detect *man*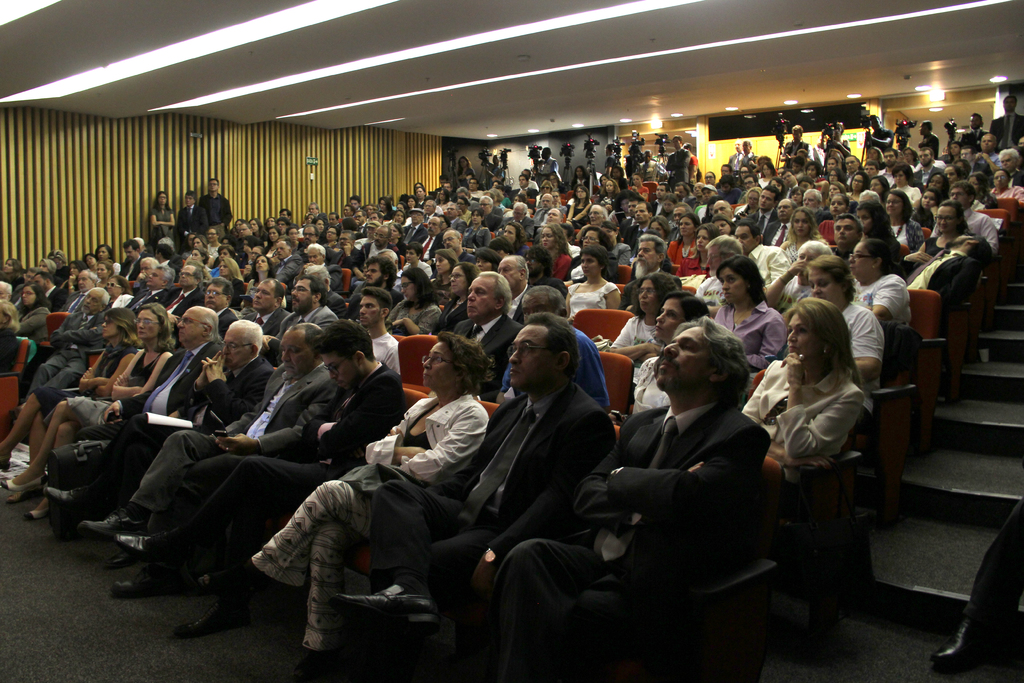
BBox(497, 284, 609, 411)
